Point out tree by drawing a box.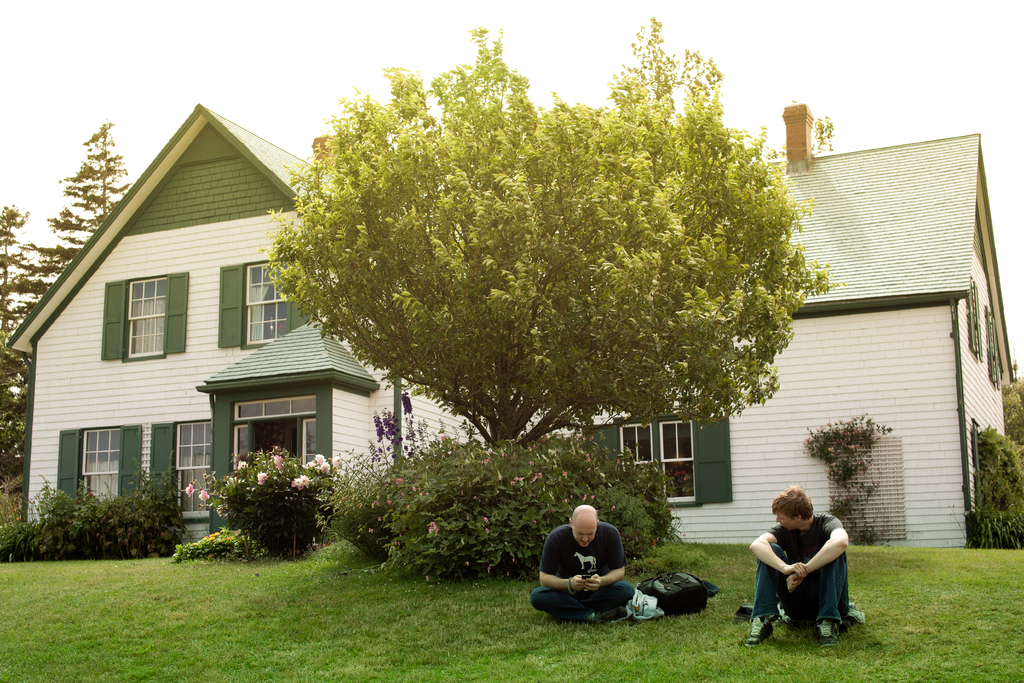
detection(205, 28, 861, 536).
